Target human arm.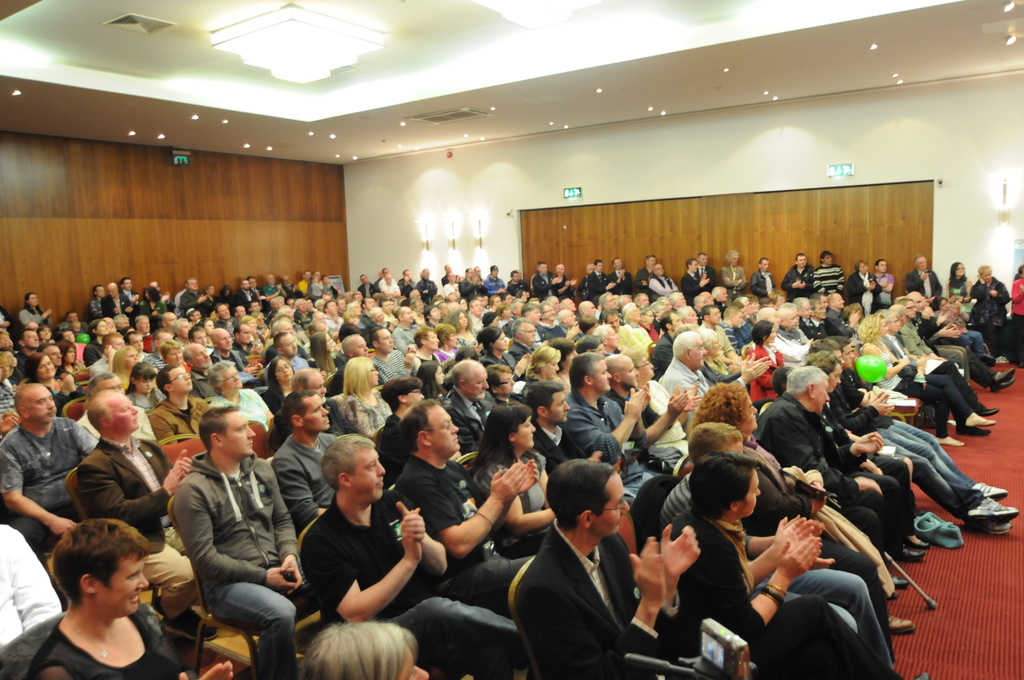
Target region: bbox=[561, 391, 645, 463].
